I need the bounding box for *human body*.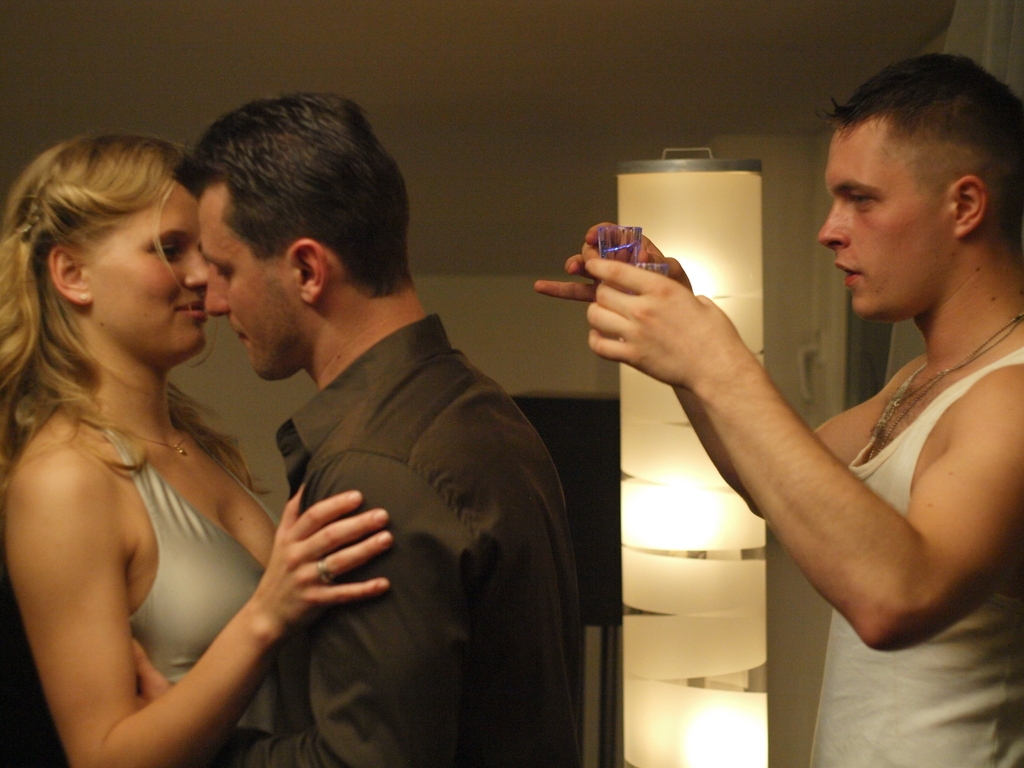
Here it is: rect(566, 138, 1023, 725).
